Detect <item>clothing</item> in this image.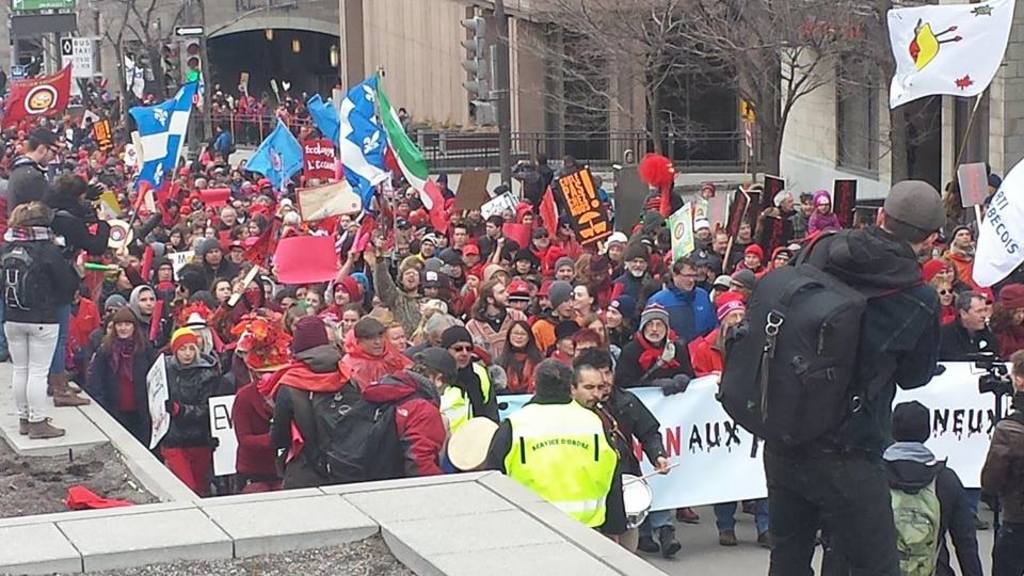
Detection: <region>510, 169, 545, 208</region>.
